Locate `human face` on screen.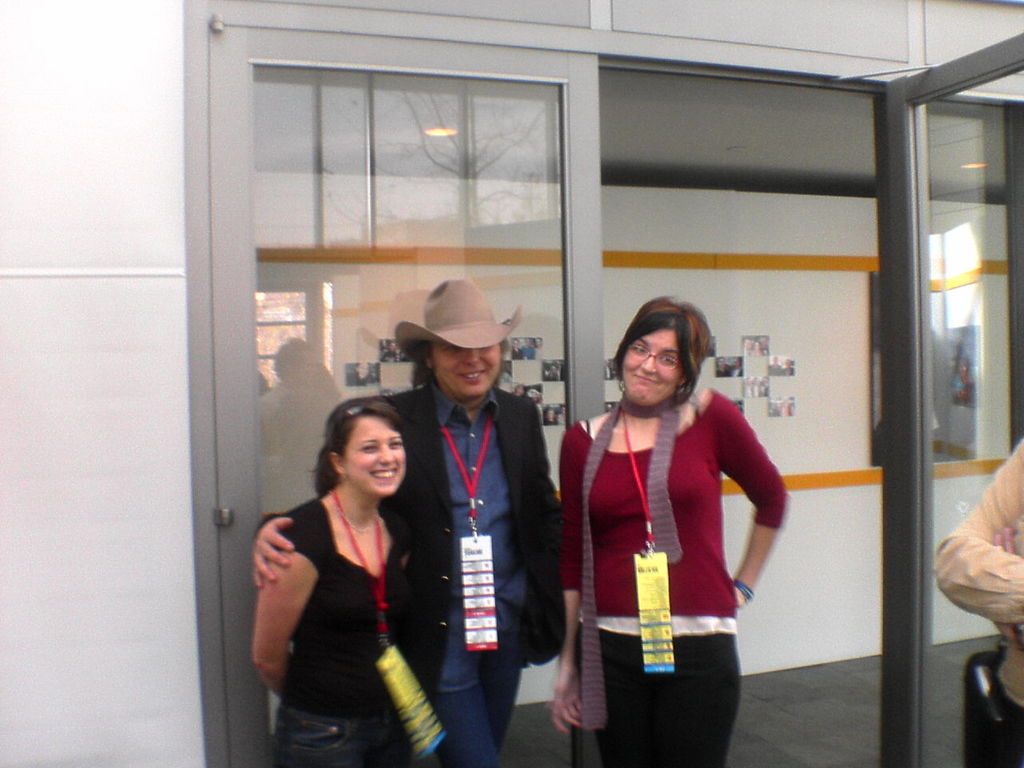
On screen at (429,342,502,398).
